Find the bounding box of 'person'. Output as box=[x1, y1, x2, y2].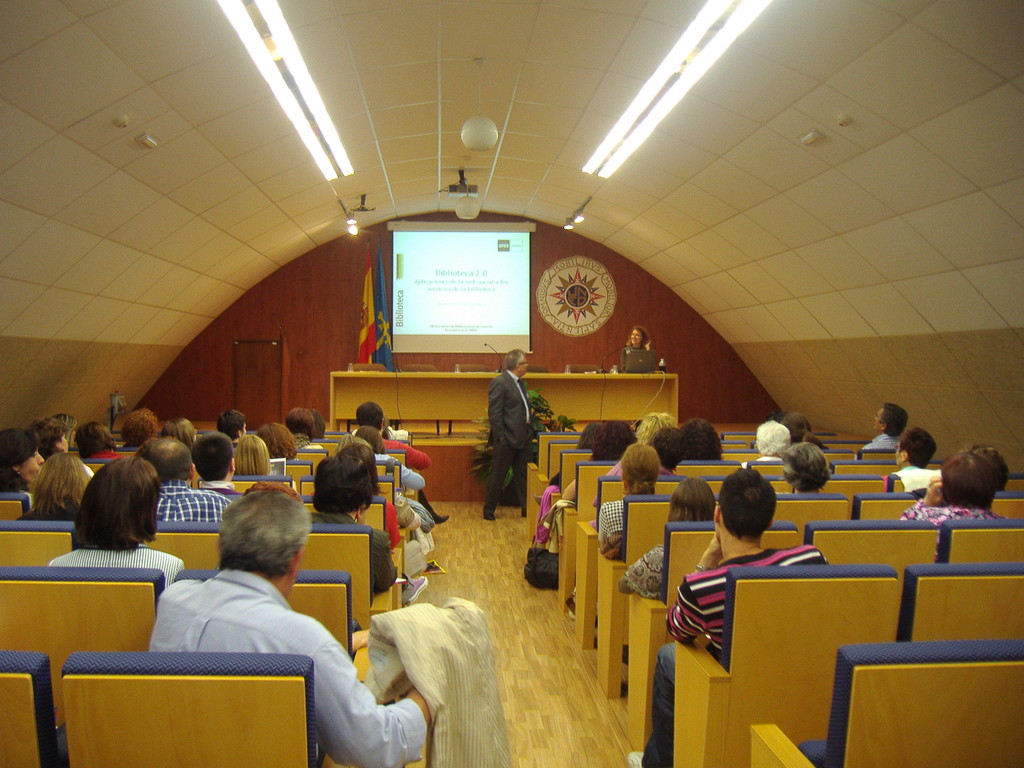
box=[785, 441, 829, 498].
